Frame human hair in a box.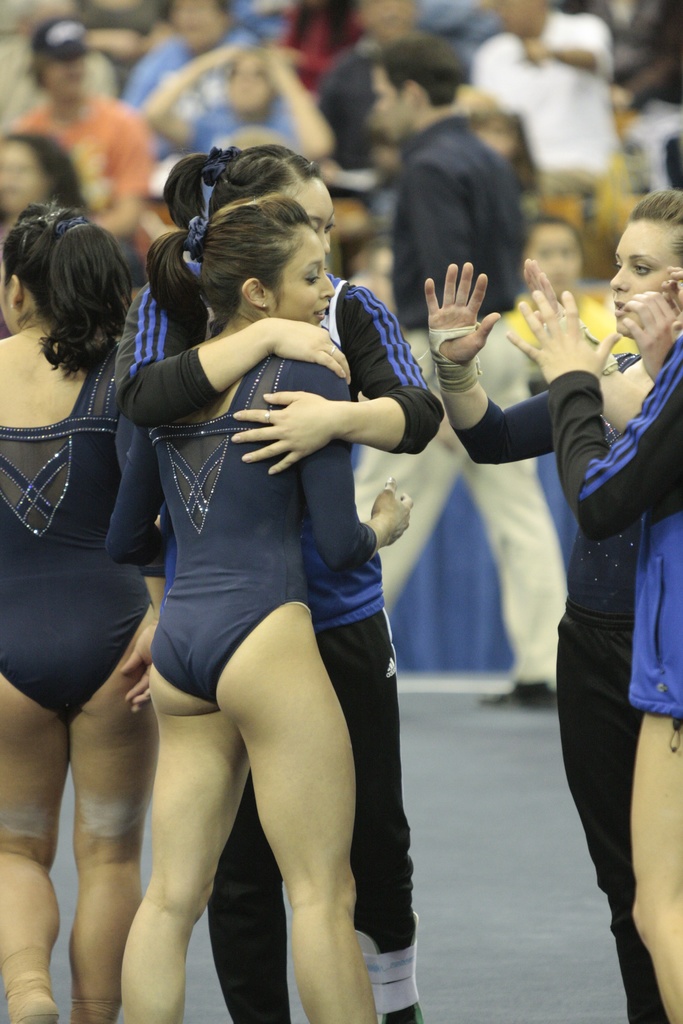
27 42 86 95.
